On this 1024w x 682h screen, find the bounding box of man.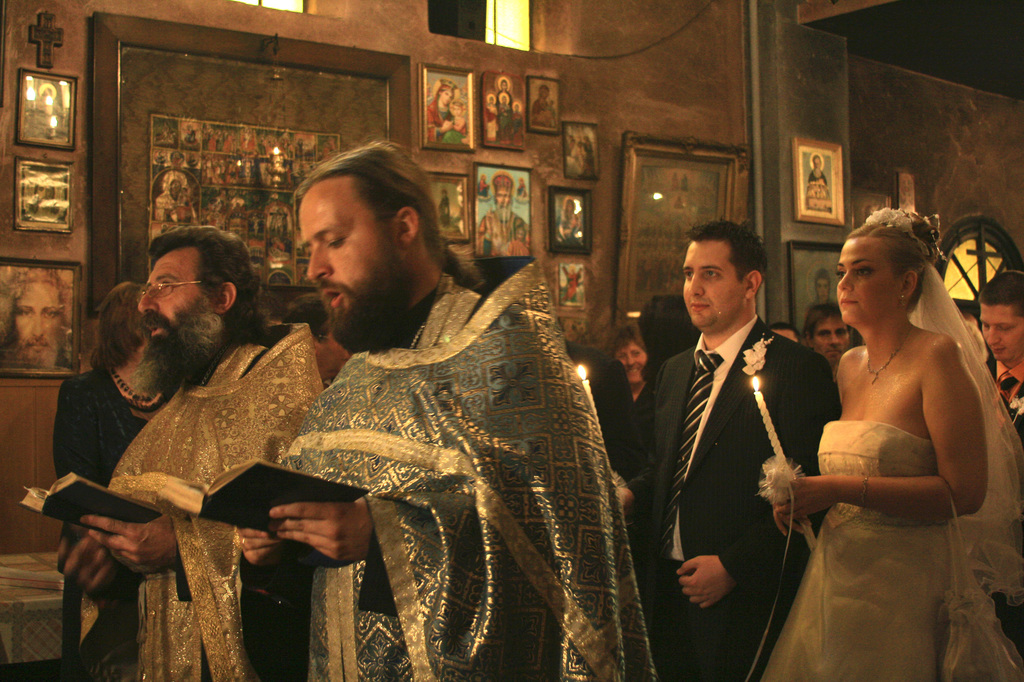
Bounding box: 51 228 321 681.
